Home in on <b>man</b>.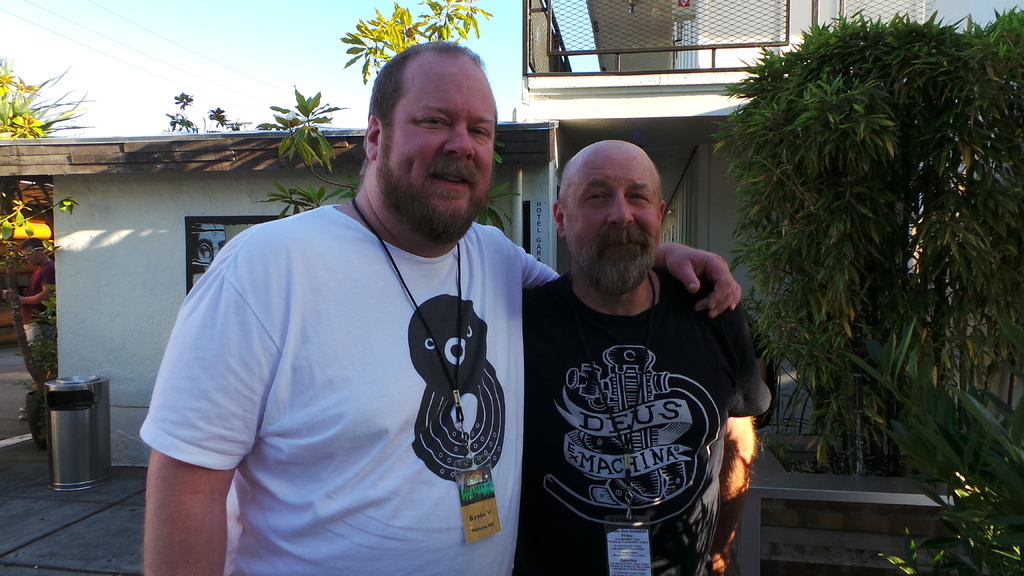
Homed in at crop(137, 33, 737, 575).
